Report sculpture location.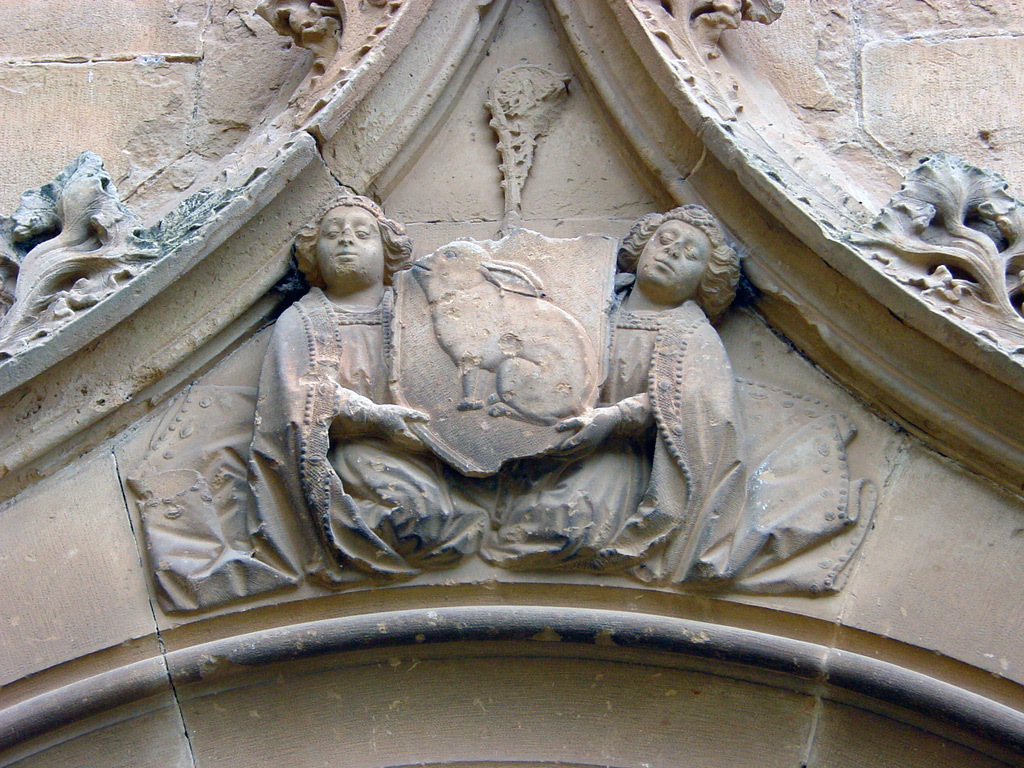
Report: box=[0, 150, 152, 362].
